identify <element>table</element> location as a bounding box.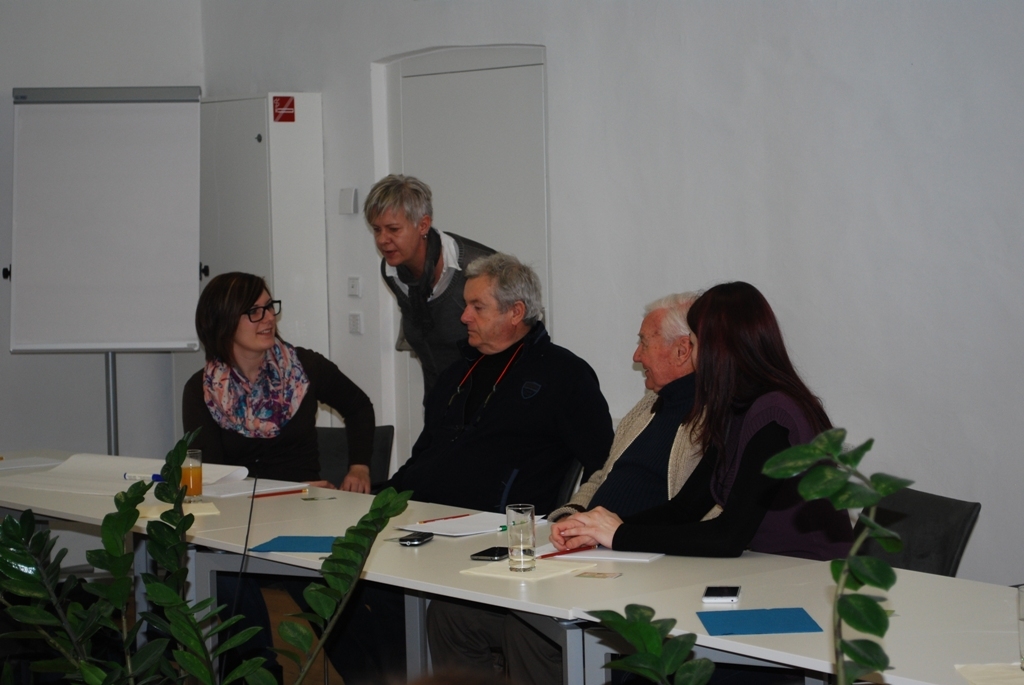
(579, 559, 1023, 684).
